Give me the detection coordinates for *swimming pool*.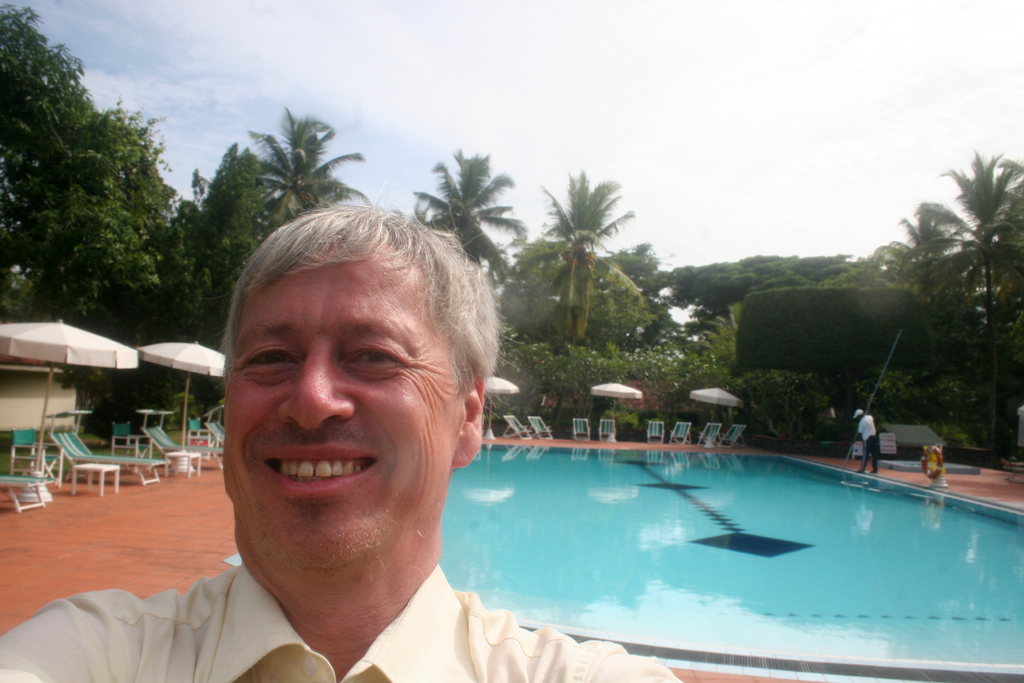
{"x1": 417, "y1": 427, "x2": 1004, "y2": 666}.
